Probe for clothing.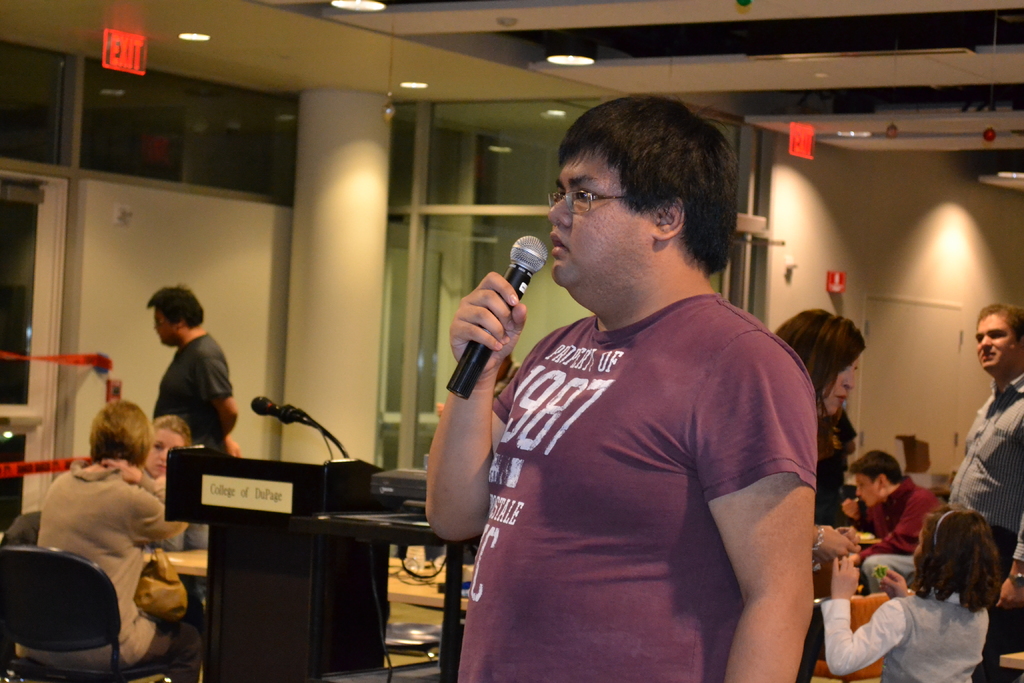
Probe result: [951, 370, 1023, 645].
